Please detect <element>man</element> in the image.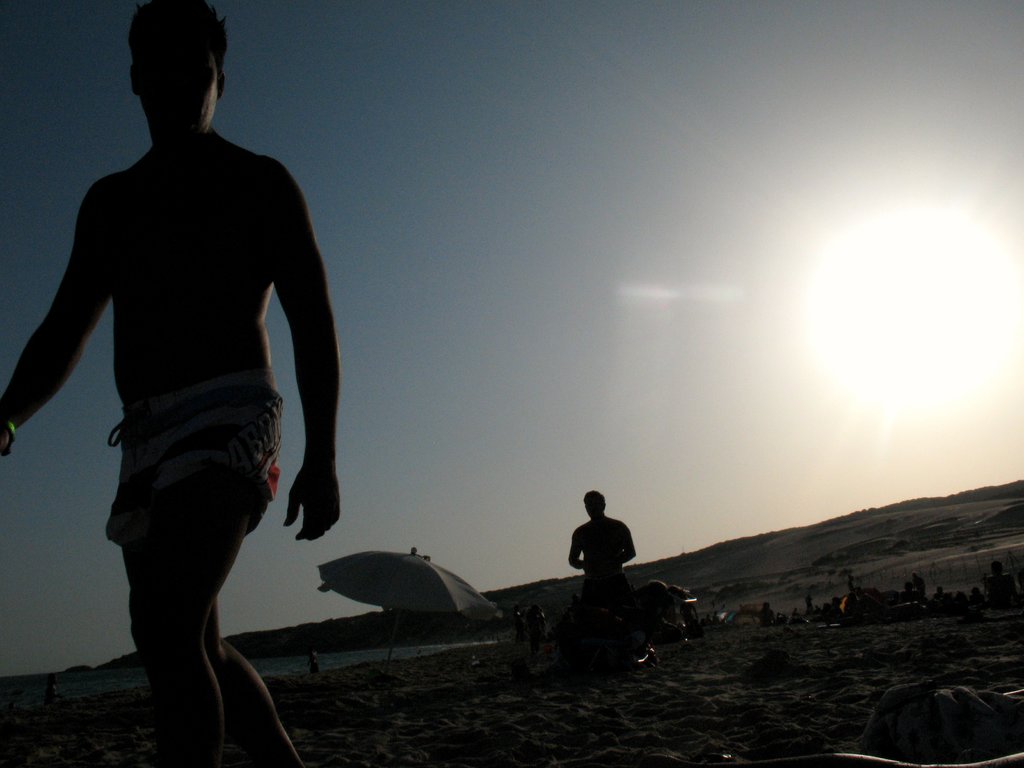
[left=570, top=490, right=636, bottom=659].
